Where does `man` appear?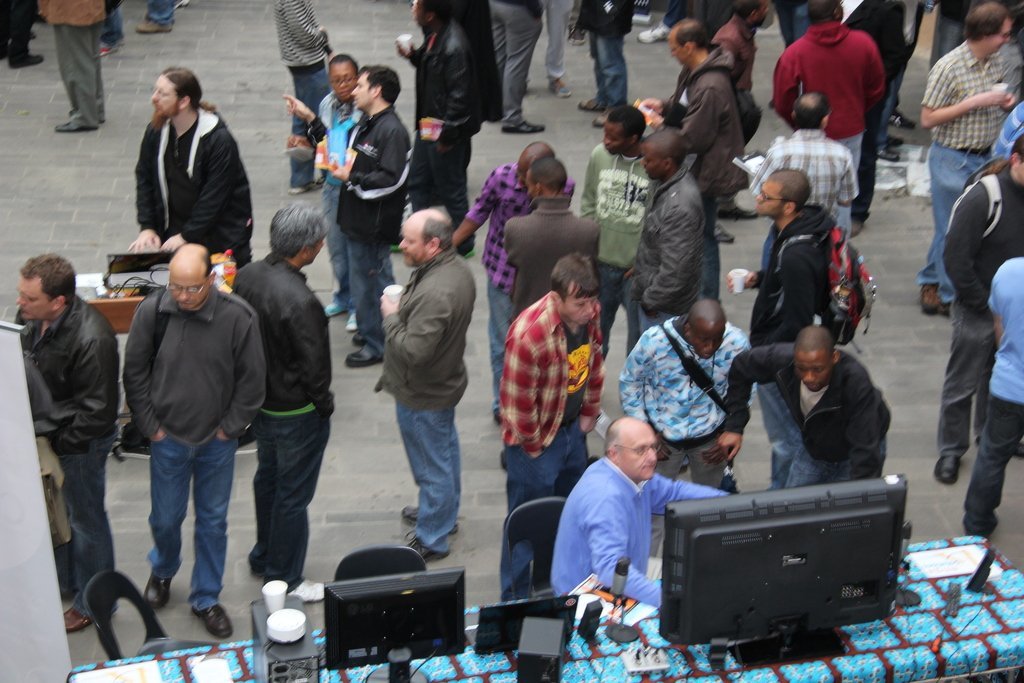
Appears at [x1=778, y1=0, x2=885, y2=180].
